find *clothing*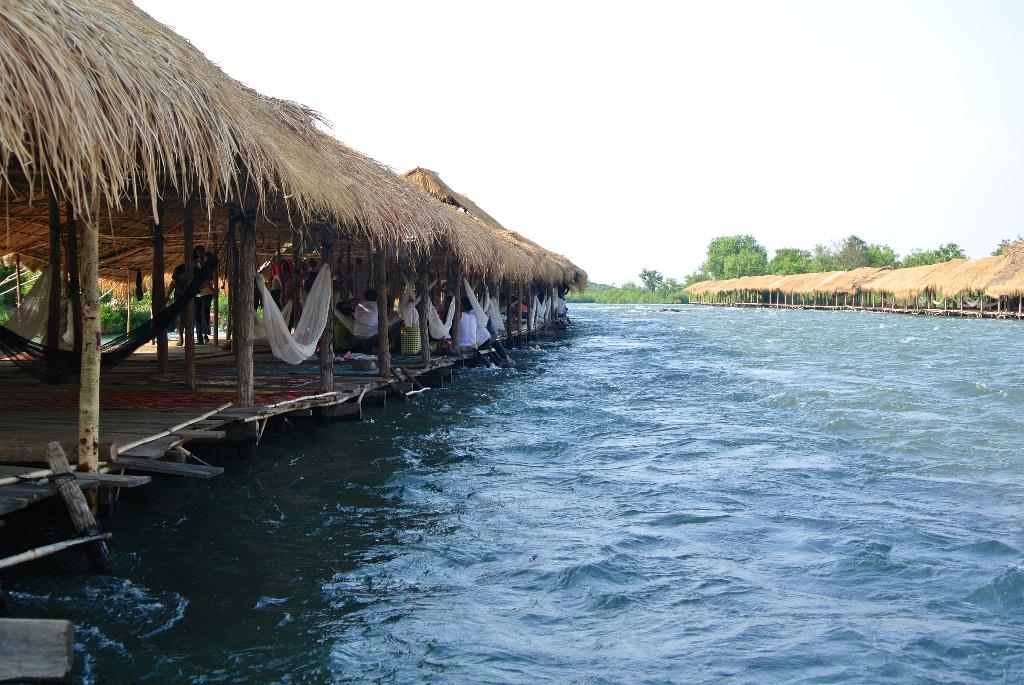
<region>170, 262, 199, 326</region>
